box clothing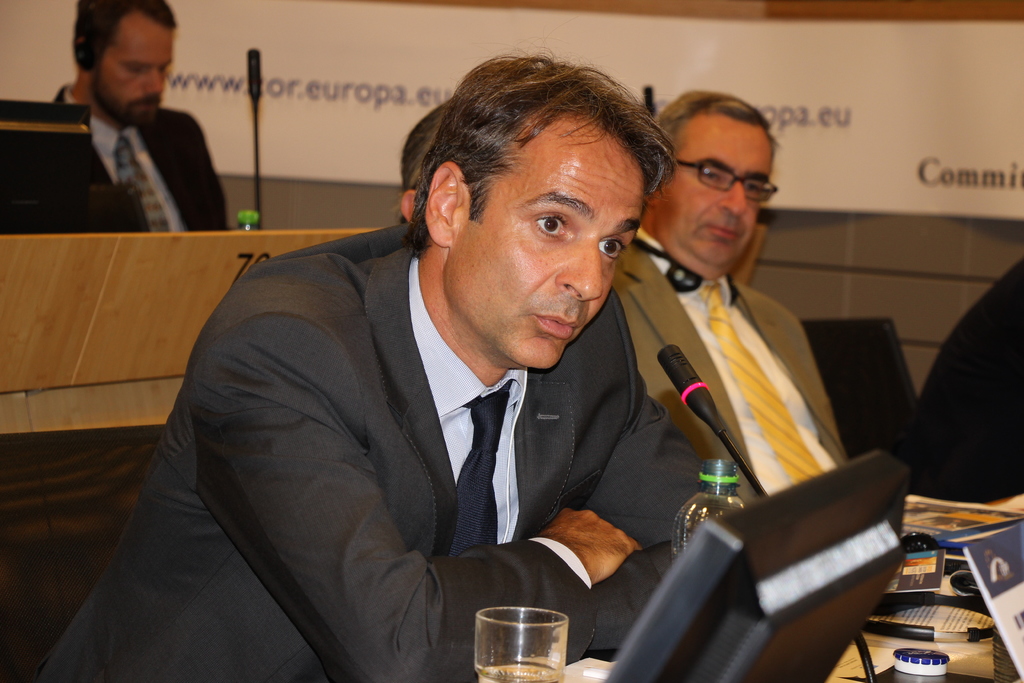
x1=273 y1=217 x2=426 y2=263
